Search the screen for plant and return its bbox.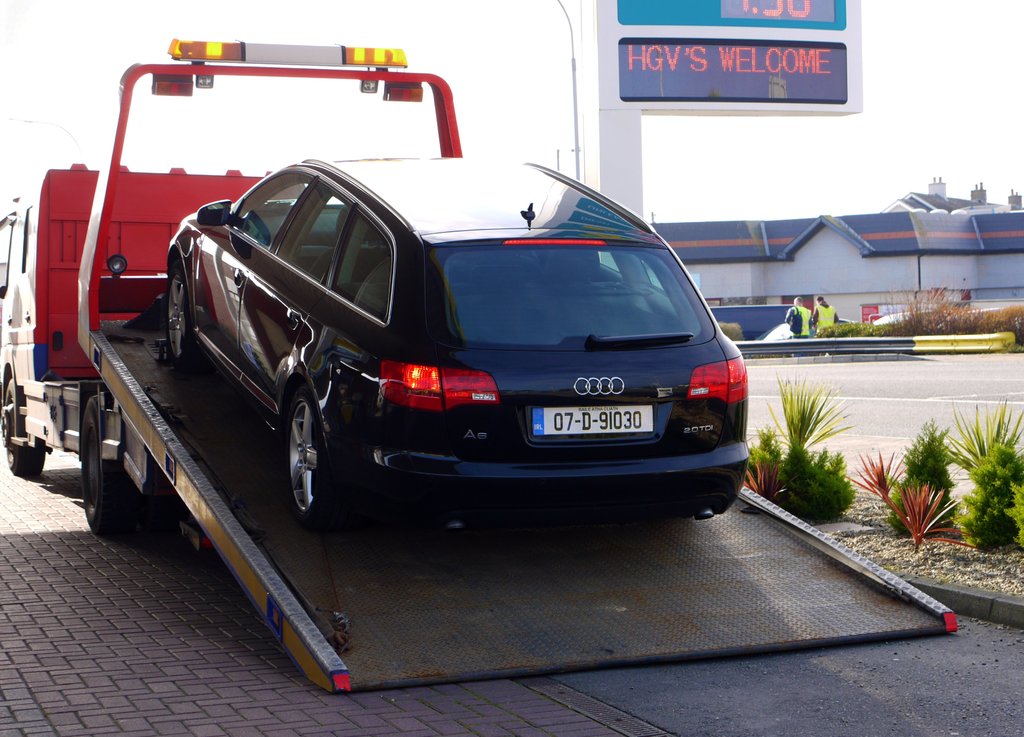
Found: bbox=(934, 396, 1023, 555).
